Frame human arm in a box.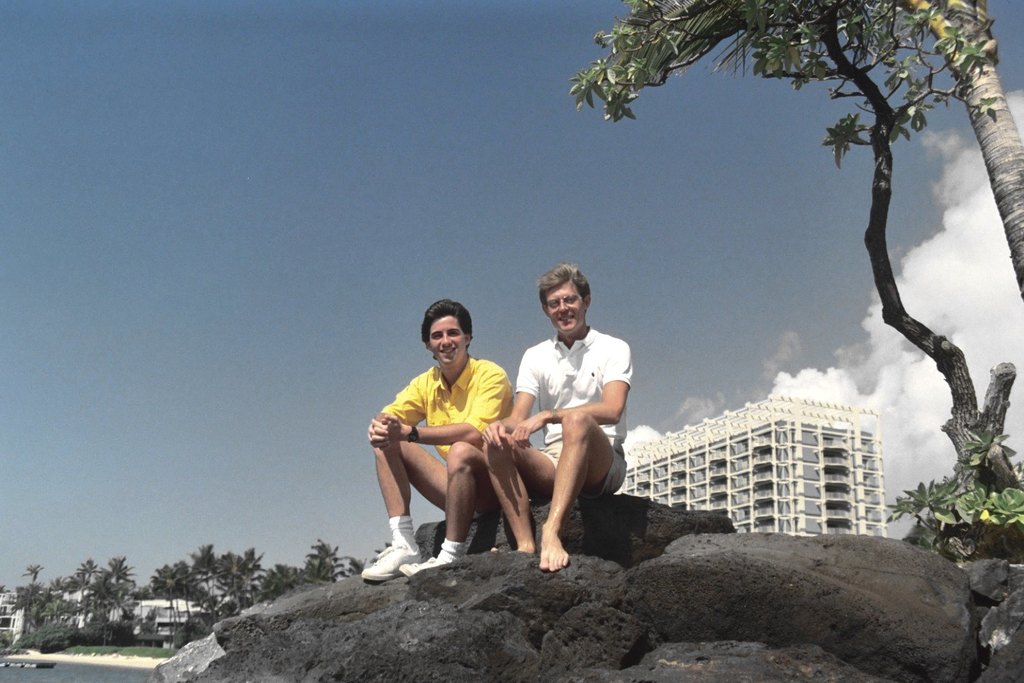
detection(371, 374, 422, 451).
